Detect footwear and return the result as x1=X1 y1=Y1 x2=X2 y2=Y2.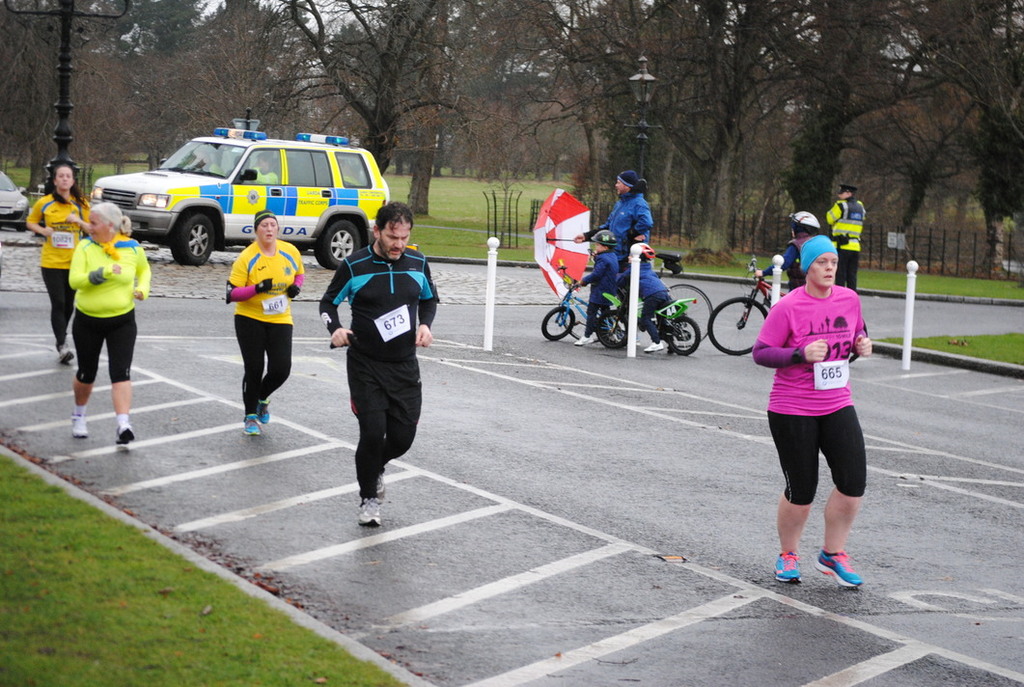
x1=775 y1=551 x2=797 y2=585.
